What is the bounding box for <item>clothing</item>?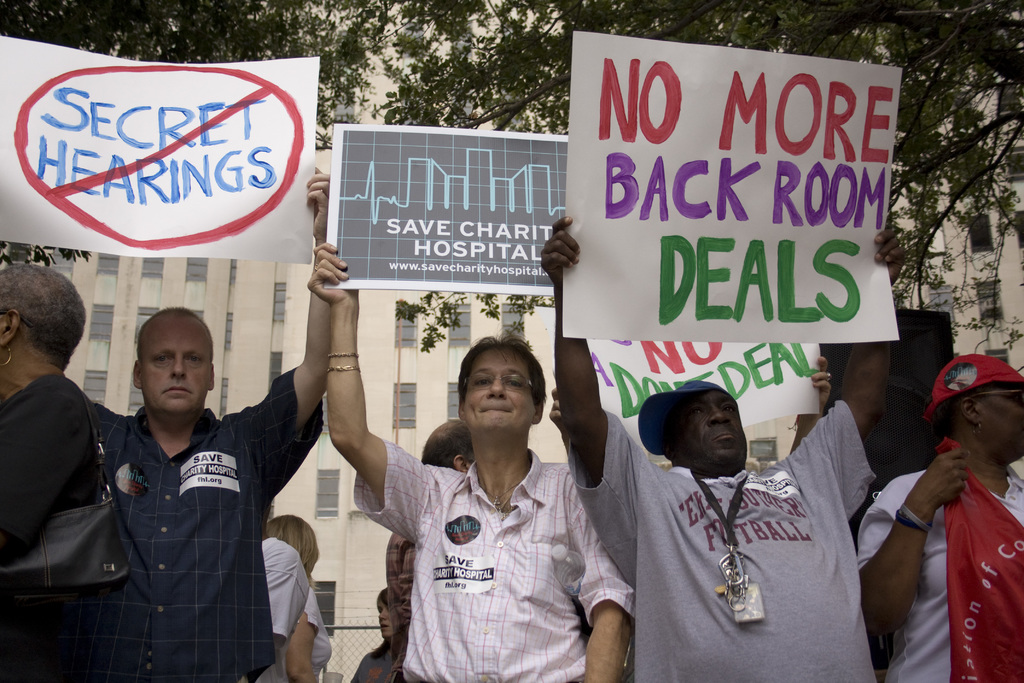
pyautogui.locateOnScreen(855, 458, 1023, 682).
